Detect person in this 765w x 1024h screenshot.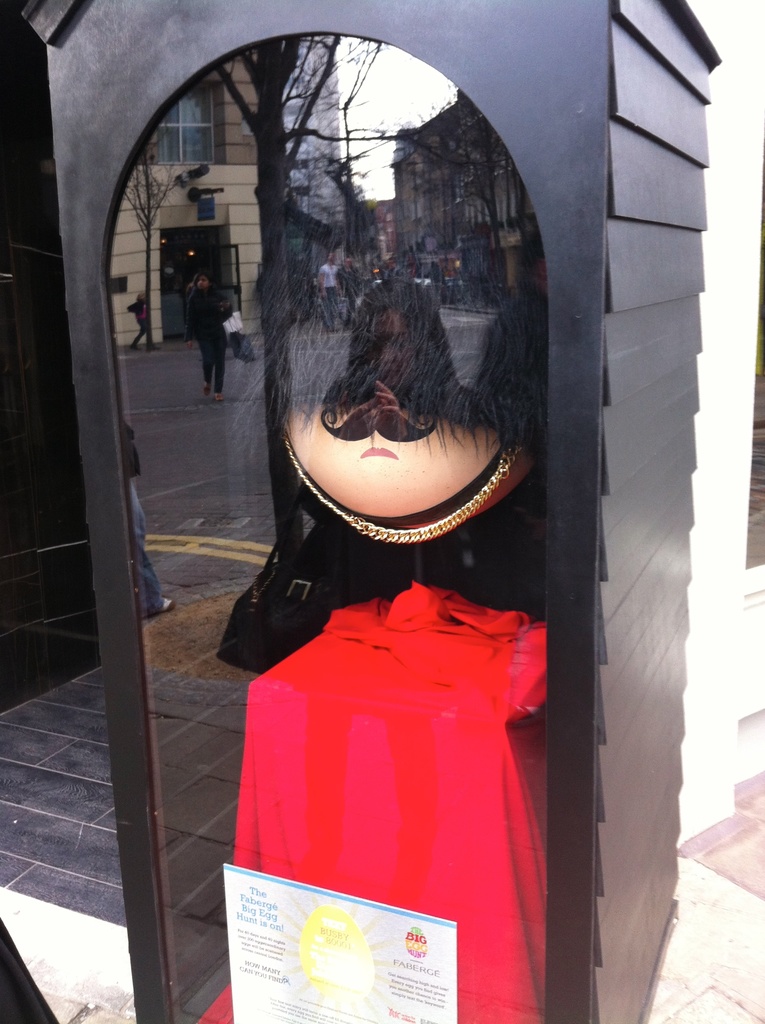
Detection: x1=185 y1=273 x2=229 y2=406.
